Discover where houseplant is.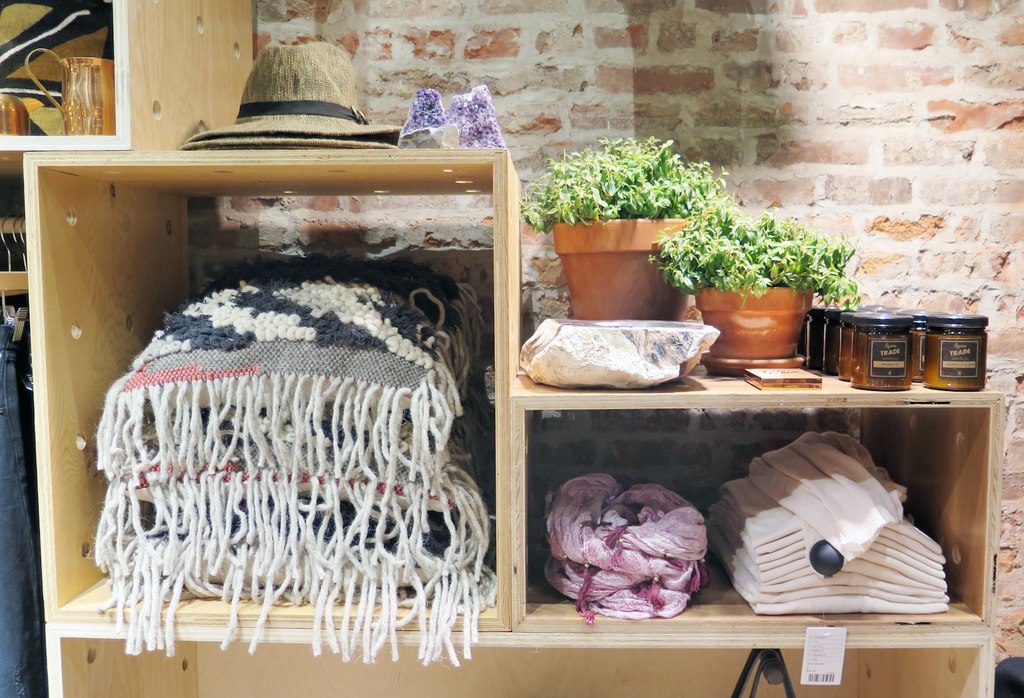
Discovered at 508, 138, 735, 328.
